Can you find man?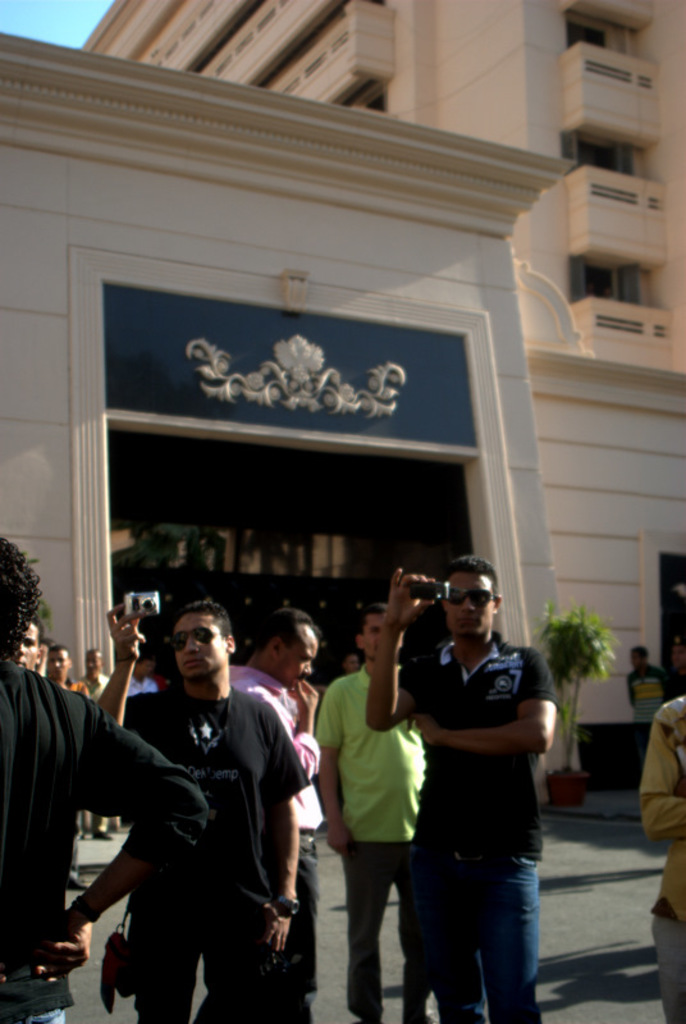
Yes, bounding box: locate(233, 609, 321, 1023).
